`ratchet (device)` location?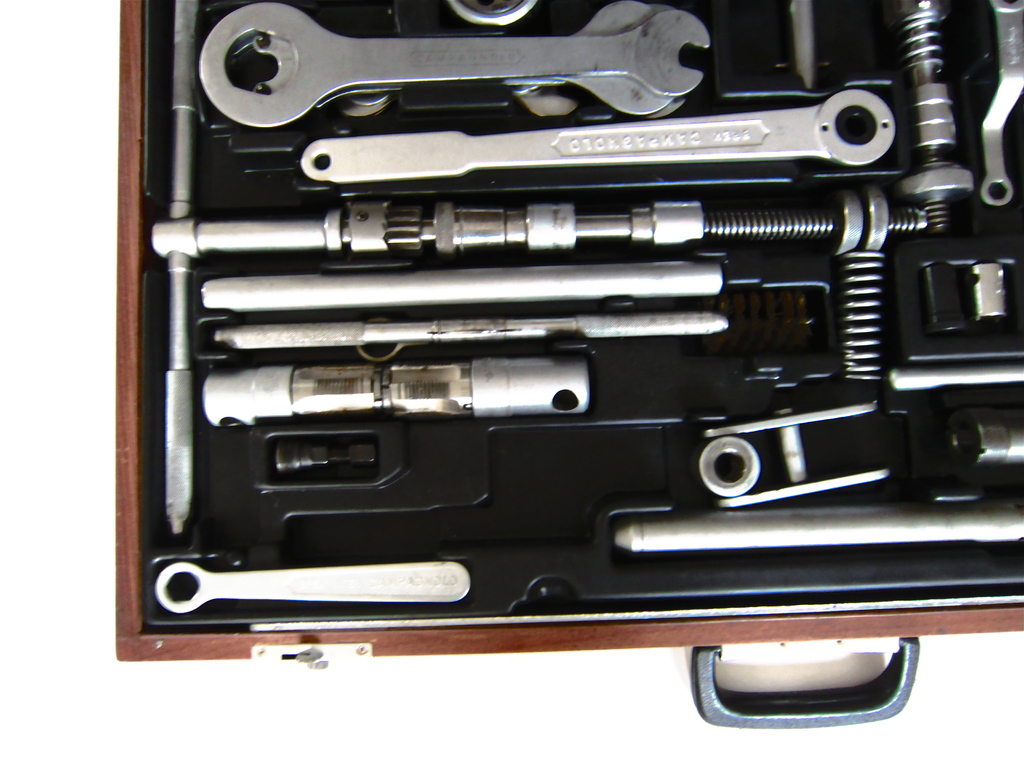
{"left": 612, "top": 515, "right": 1023, "bottom": 563}
